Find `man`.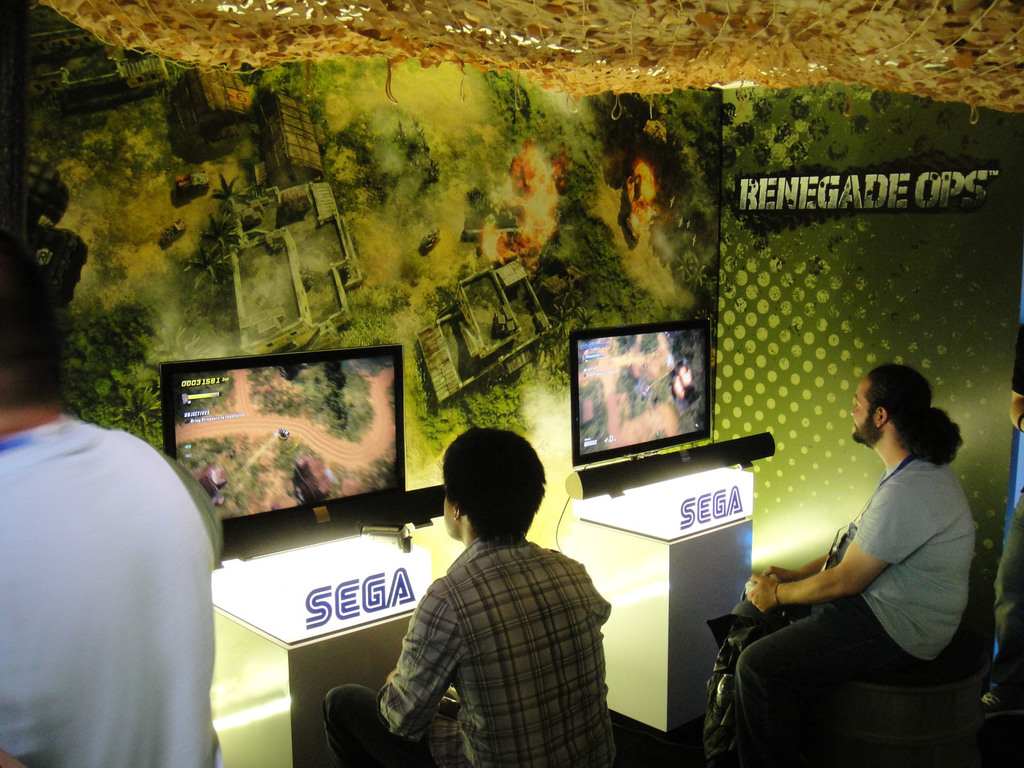
bbox(319, 421, 613, 767).
